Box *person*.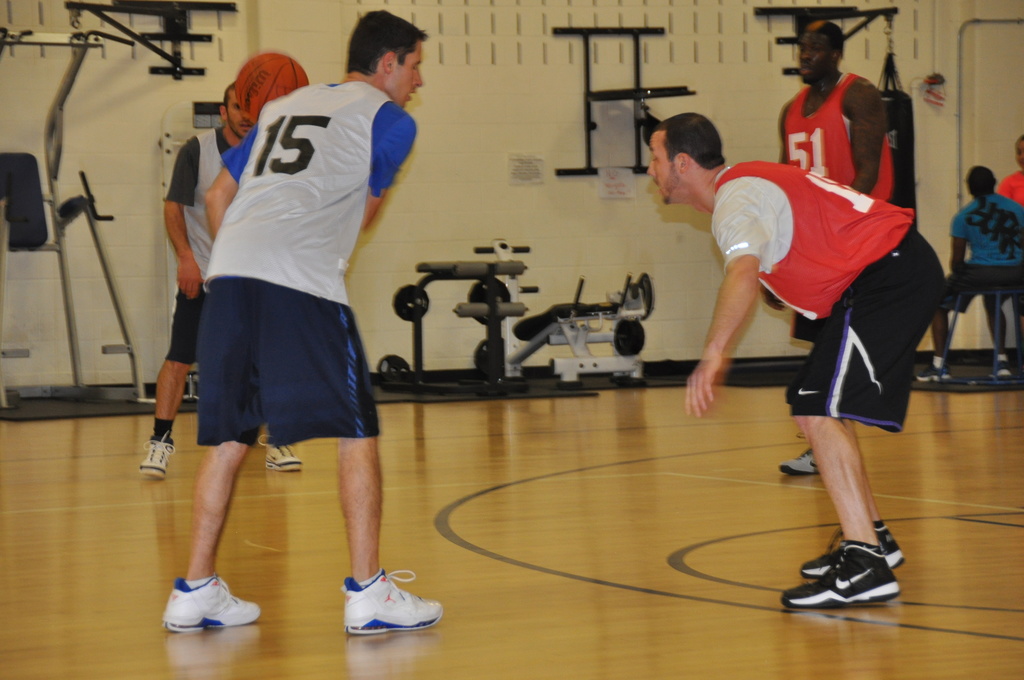
box=[139, 83, 307, 474].
